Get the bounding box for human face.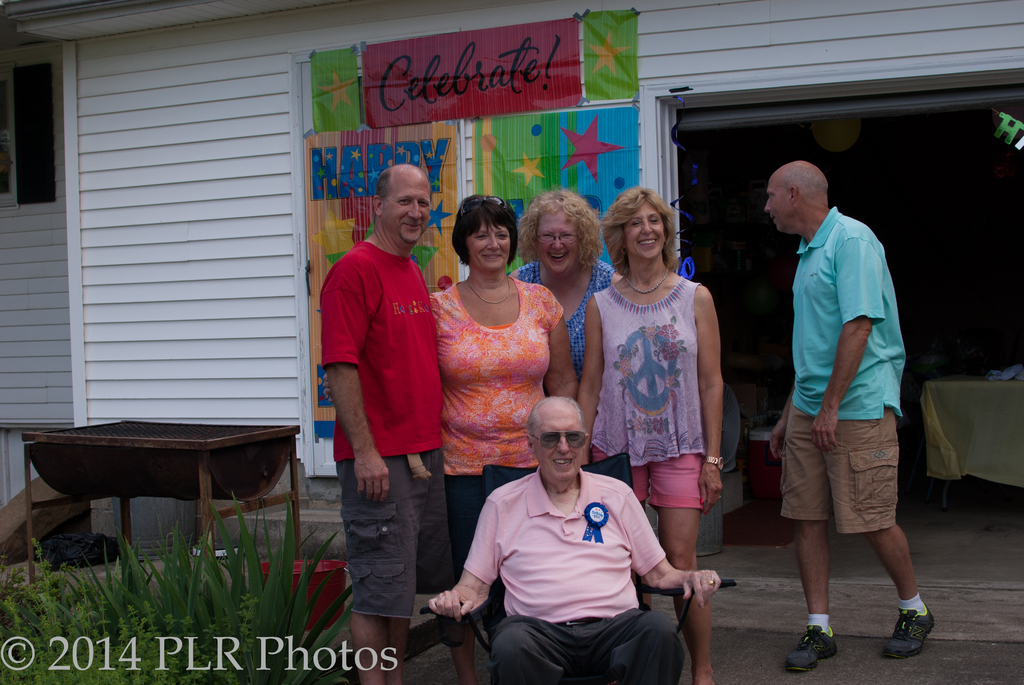
[x1=623, y1=203, x2=664, y2=261].
